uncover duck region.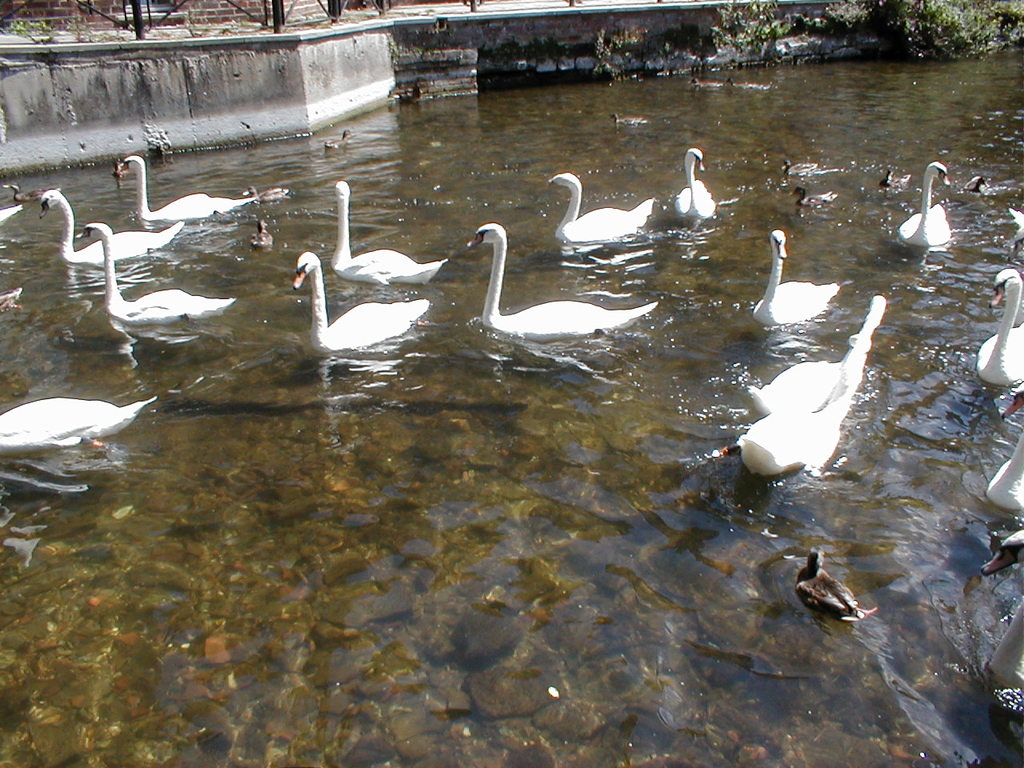
Uncovered: x1=798 y1=182 x2=844 y2=218.
